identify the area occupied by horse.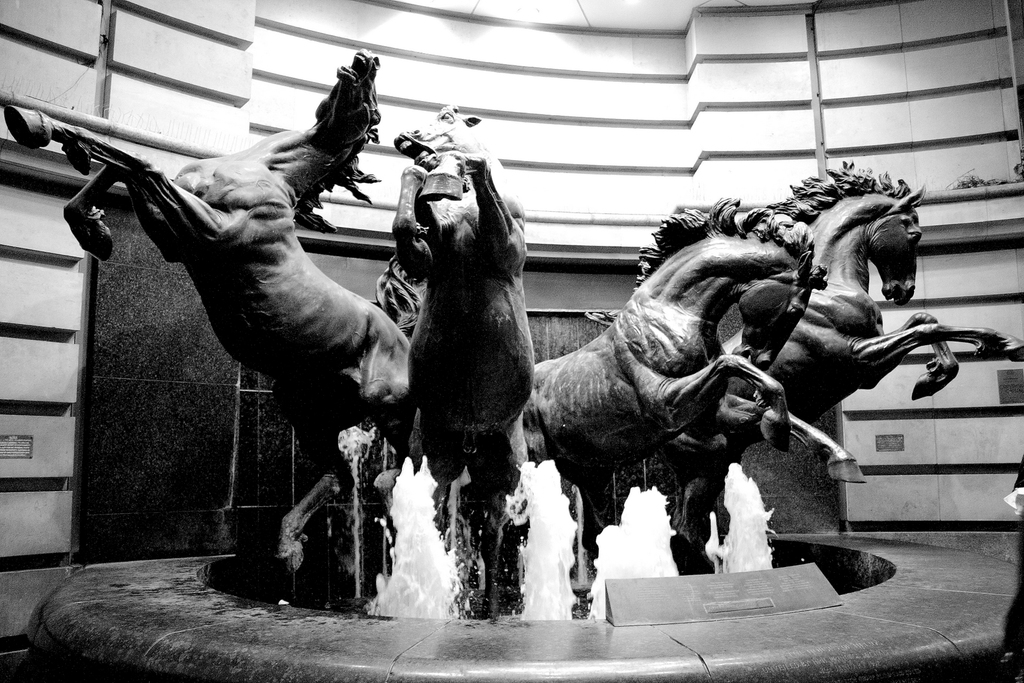
Area: 521,195,829,509.
